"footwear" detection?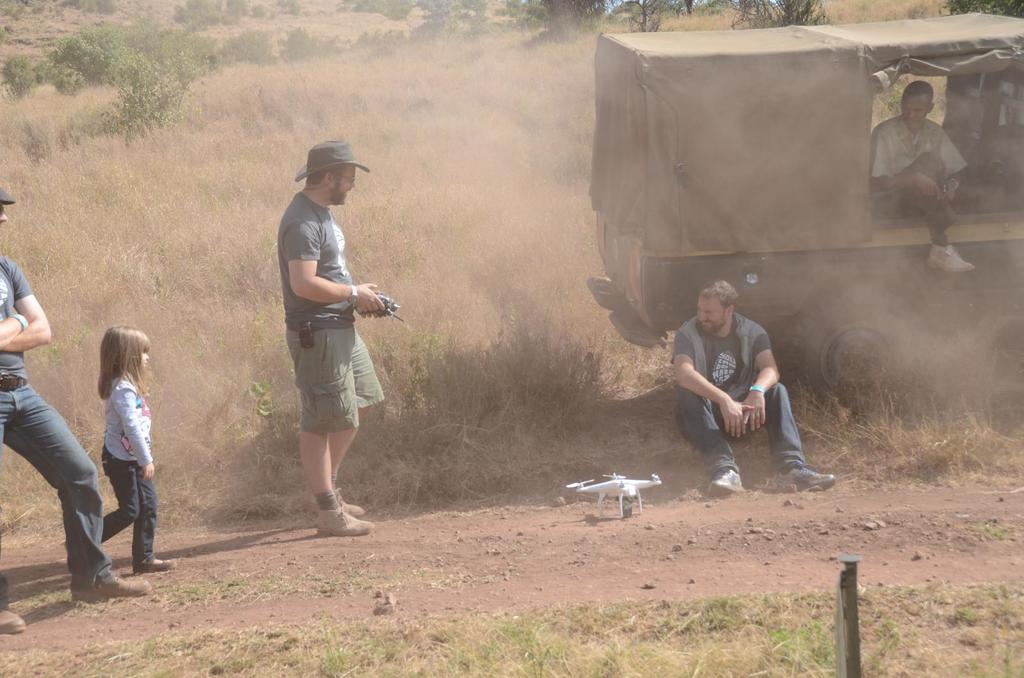
l=0, t=603, r=26, b=640
